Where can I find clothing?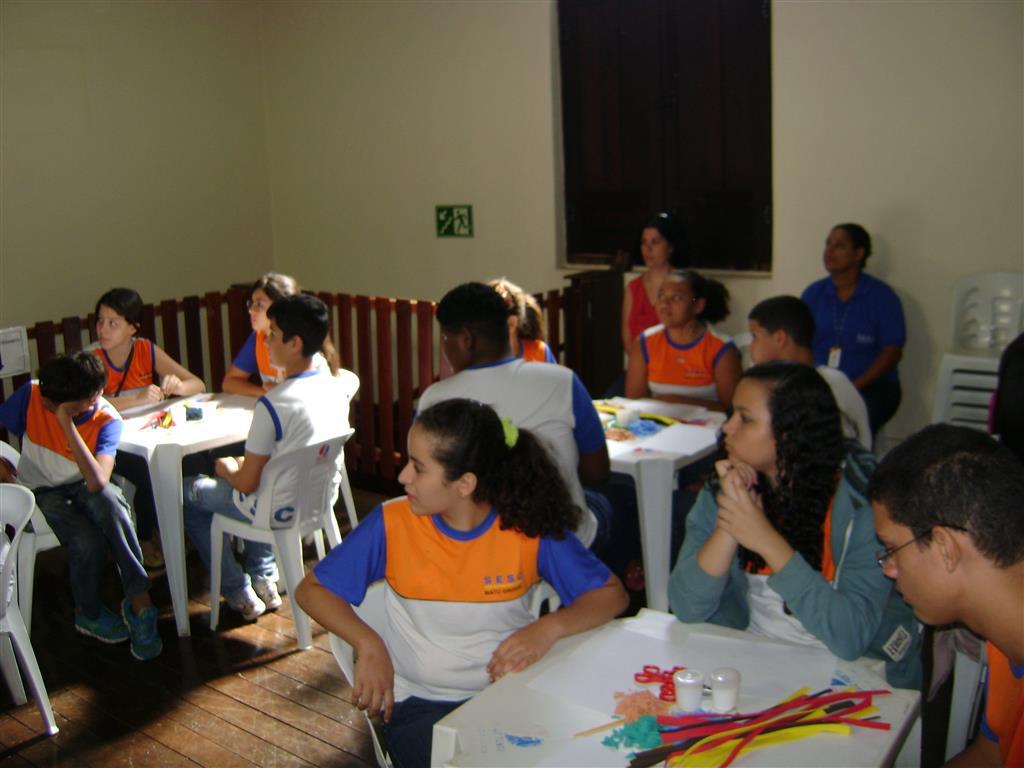
You can find it at detection(659, 478, 940, 699).
